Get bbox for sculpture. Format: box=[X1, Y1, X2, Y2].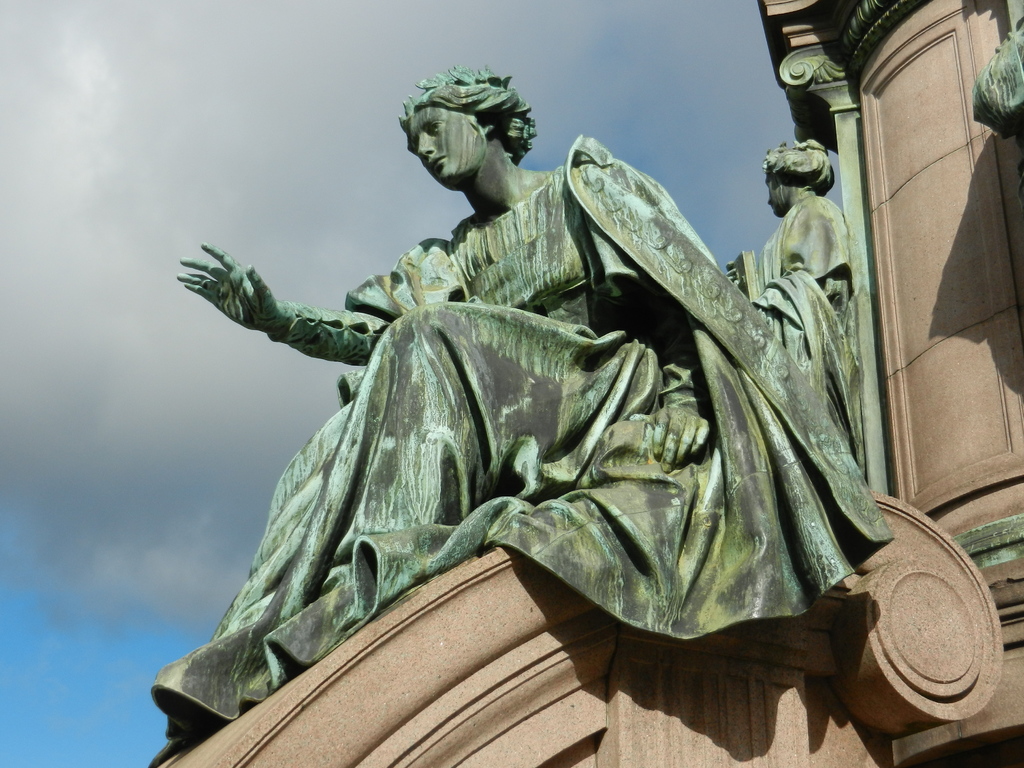
box=[735, 141, 883, 490].
